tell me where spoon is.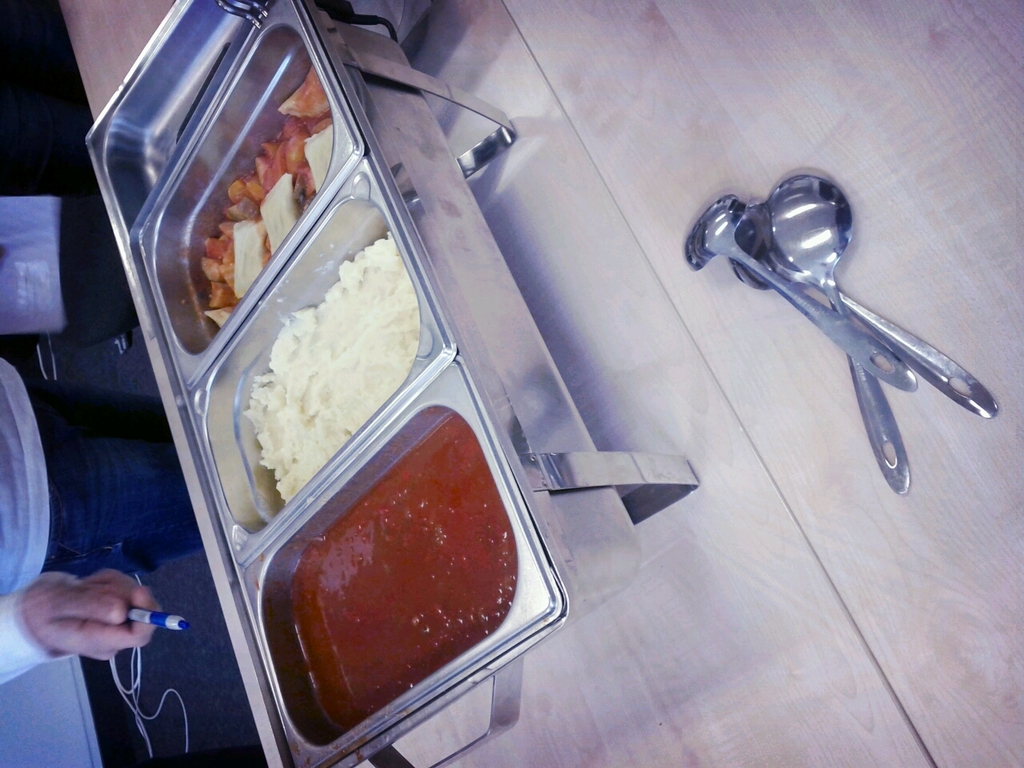
spoon is at (x1=765, y1=175, x2=909, y2=495).
